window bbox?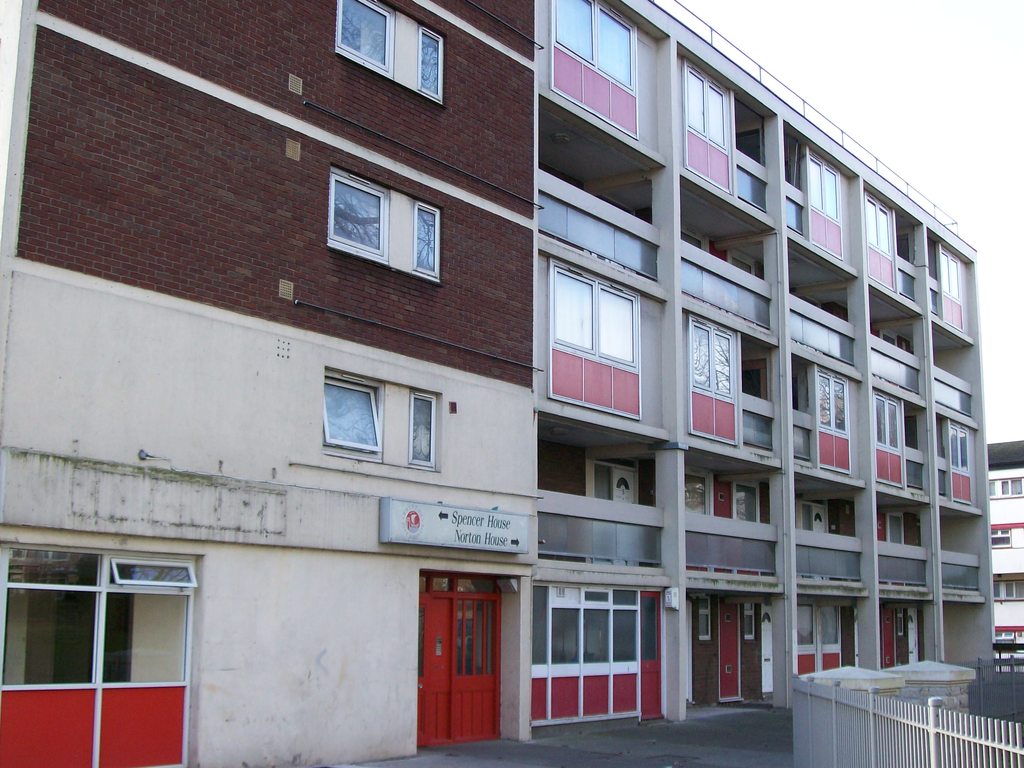
Rect(990, 477, 1023, 500)
